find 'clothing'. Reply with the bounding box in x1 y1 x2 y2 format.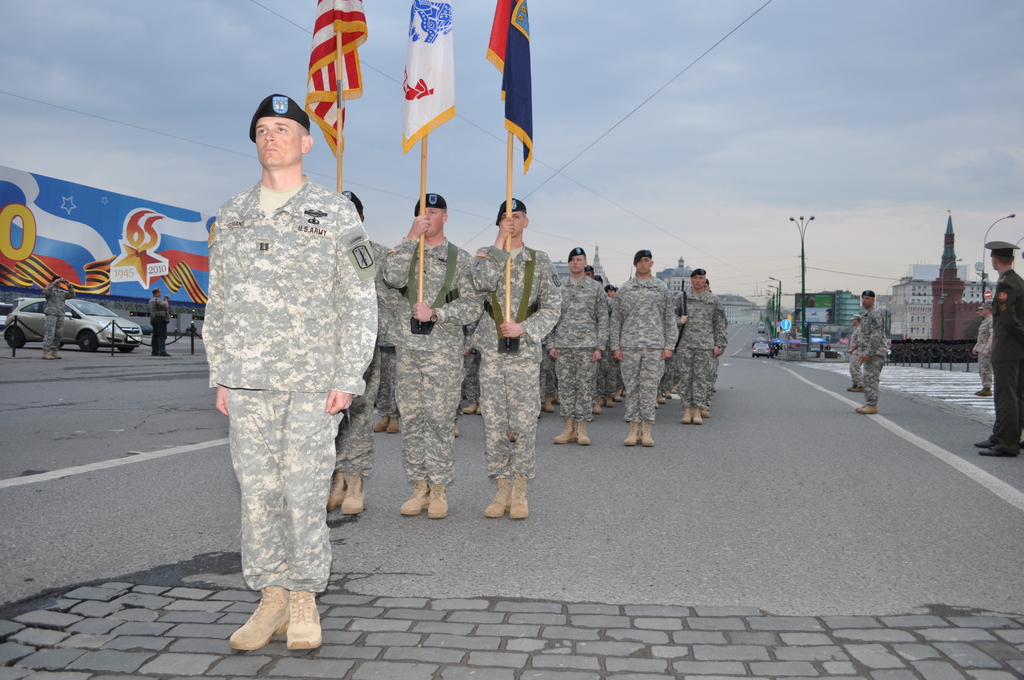
966 311 996 385.
